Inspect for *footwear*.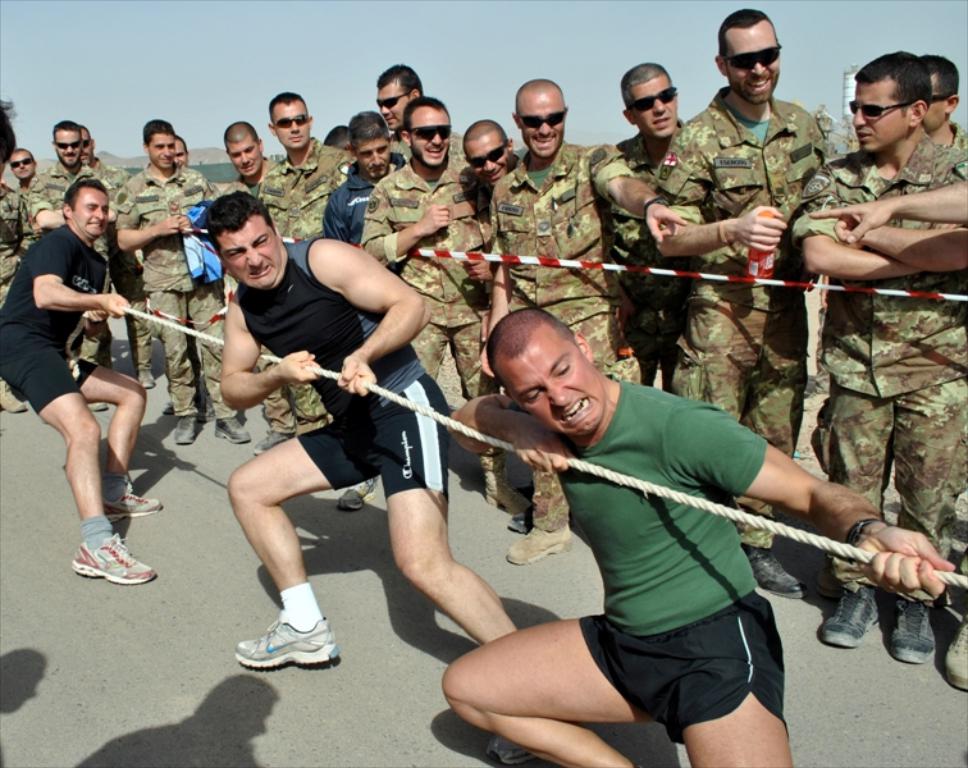
Inspection: select_region(214, 412, 243, 442).
